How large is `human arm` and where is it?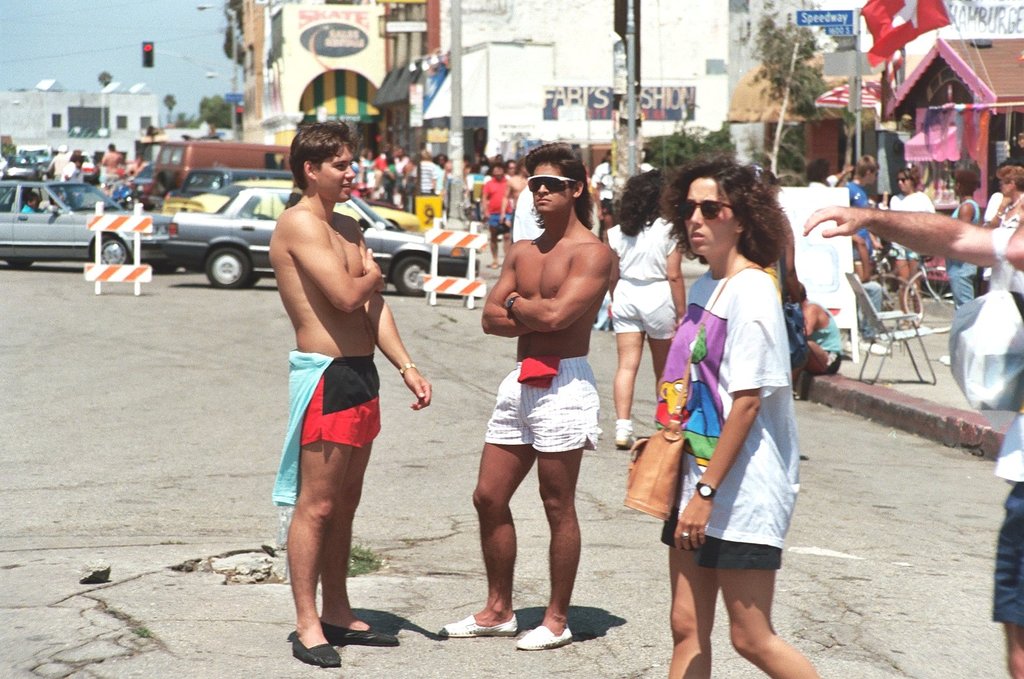
Bounding box: BBox(867, 231, 889, 249).
